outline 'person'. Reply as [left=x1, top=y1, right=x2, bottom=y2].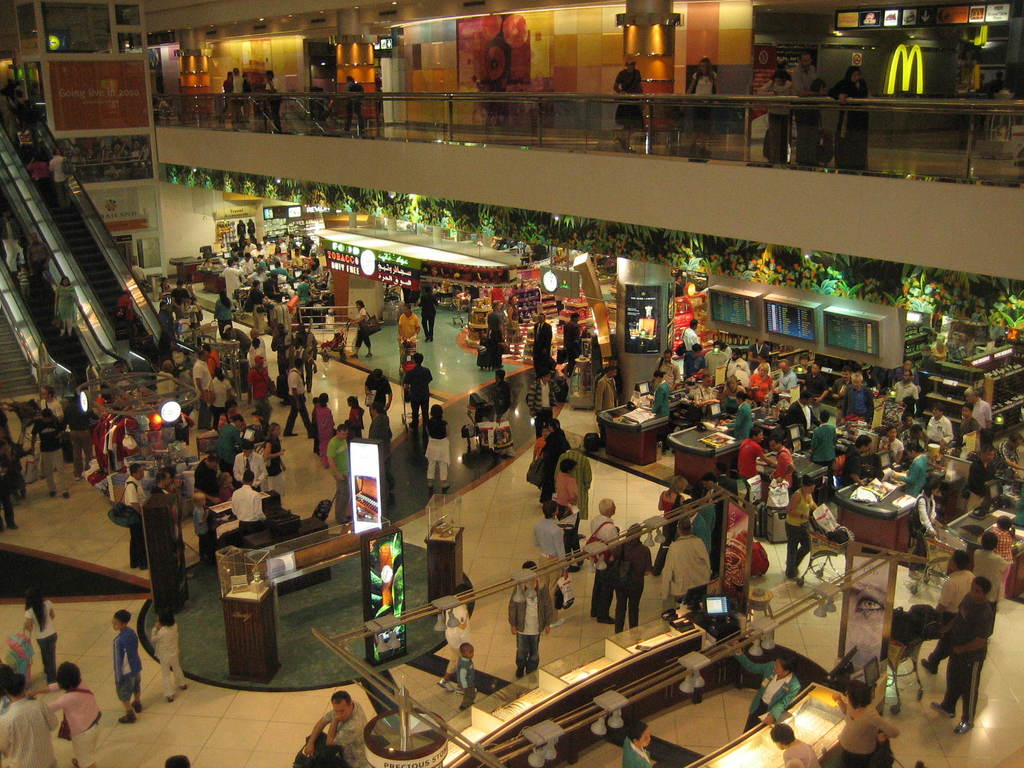
[left=922, top=401, right=952, bottom=448].
